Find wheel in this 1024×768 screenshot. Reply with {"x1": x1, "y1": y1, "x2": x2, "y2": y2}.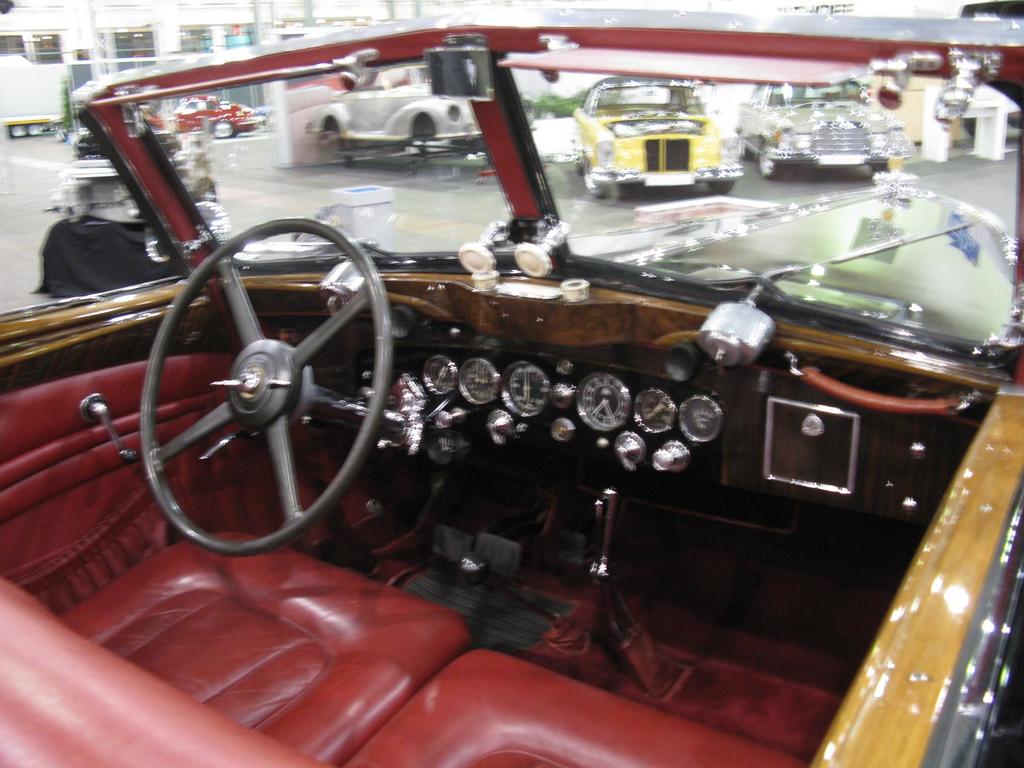
{"x1": 705, "y1": 180, "x2": 735, "y2": 193}.
